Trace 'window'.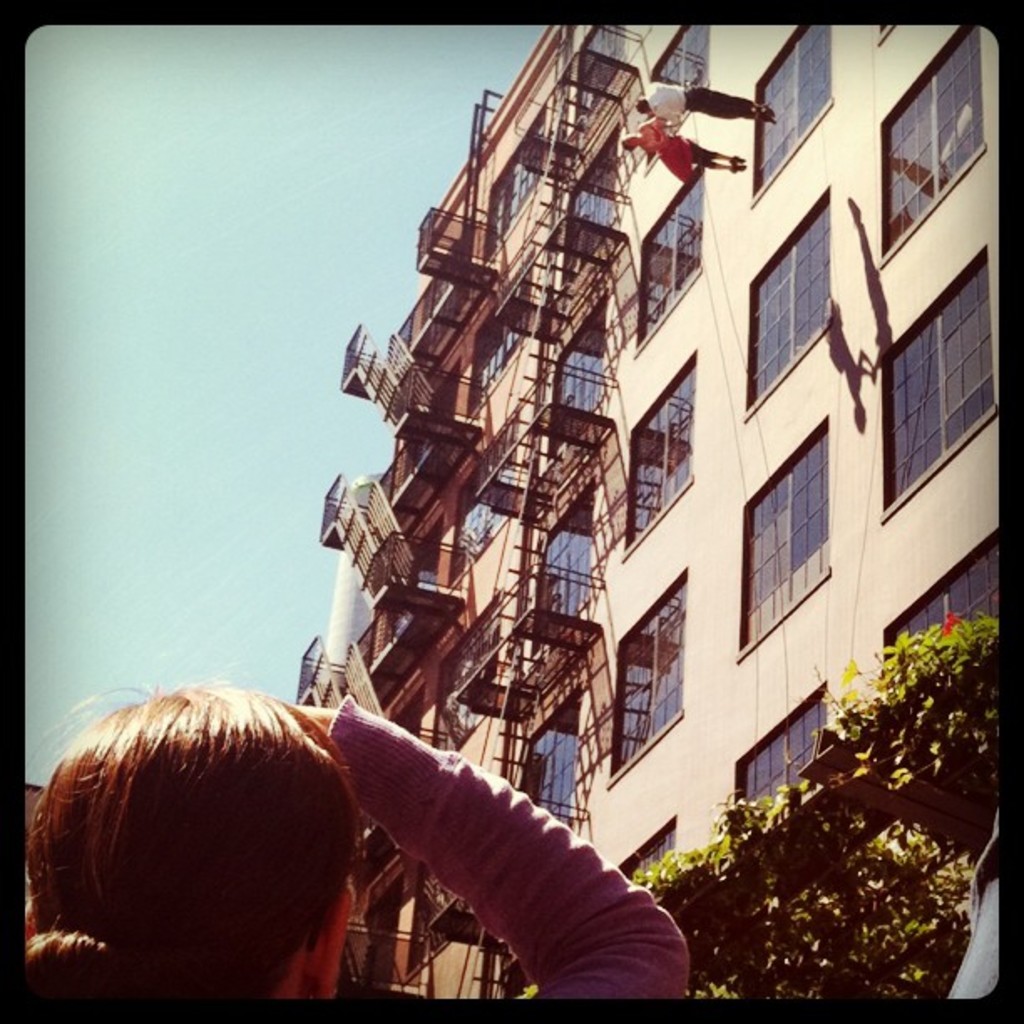
Traced to (x1=750, y1=23, x2=830, y2=197).
